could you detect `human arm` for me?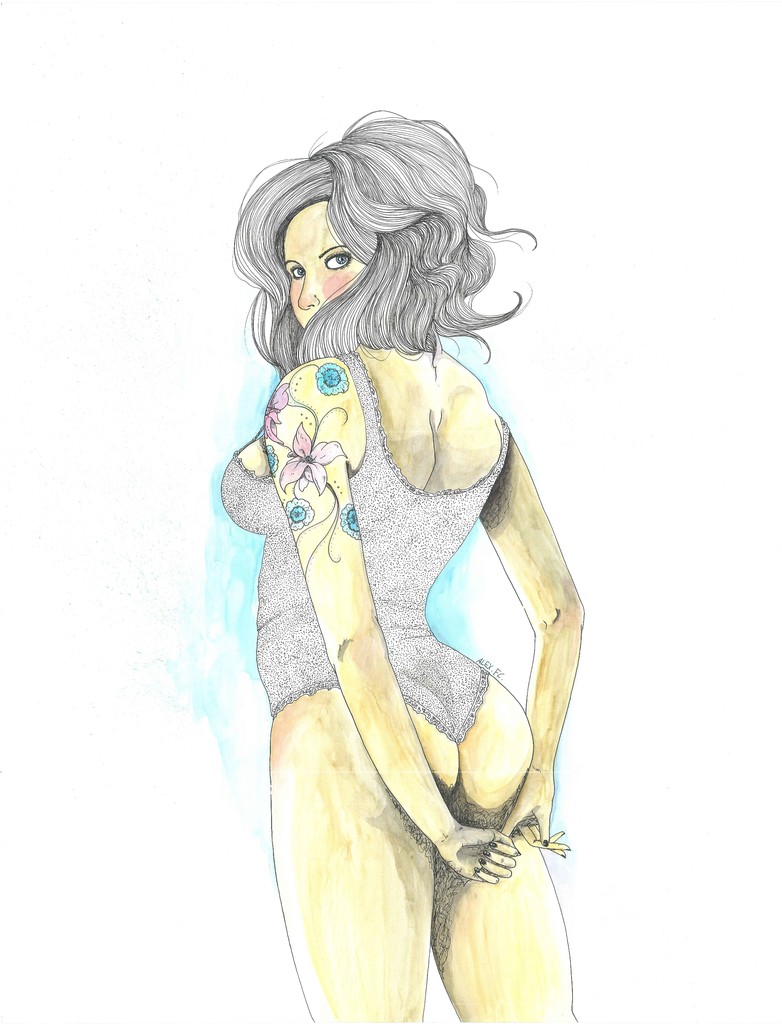
Detection result: [265,369,519,877].
